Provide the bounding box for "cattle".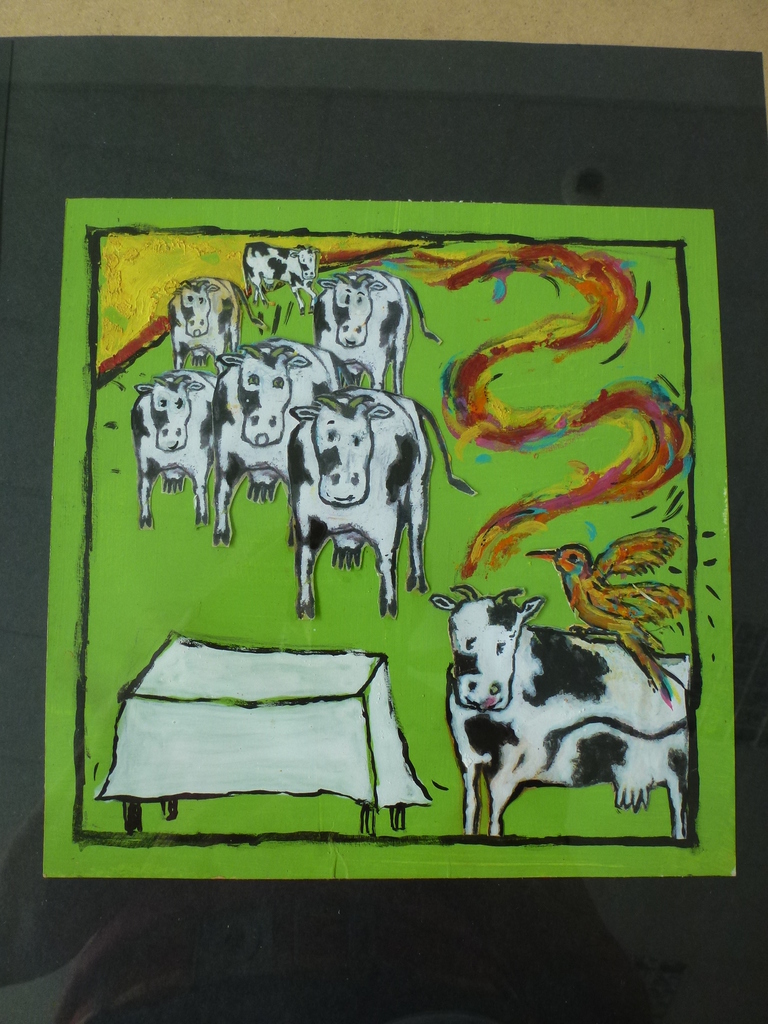
[left=128, top=371, right=219, bottom=529].
